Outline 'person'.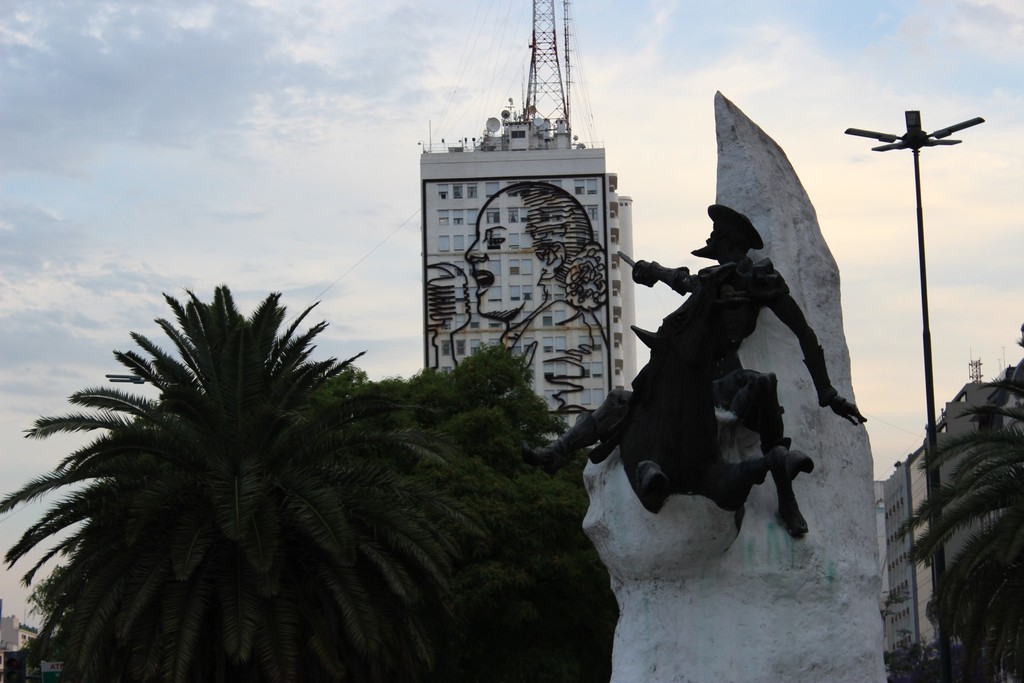
Outline: bbox(588, 202, 868, 547).
